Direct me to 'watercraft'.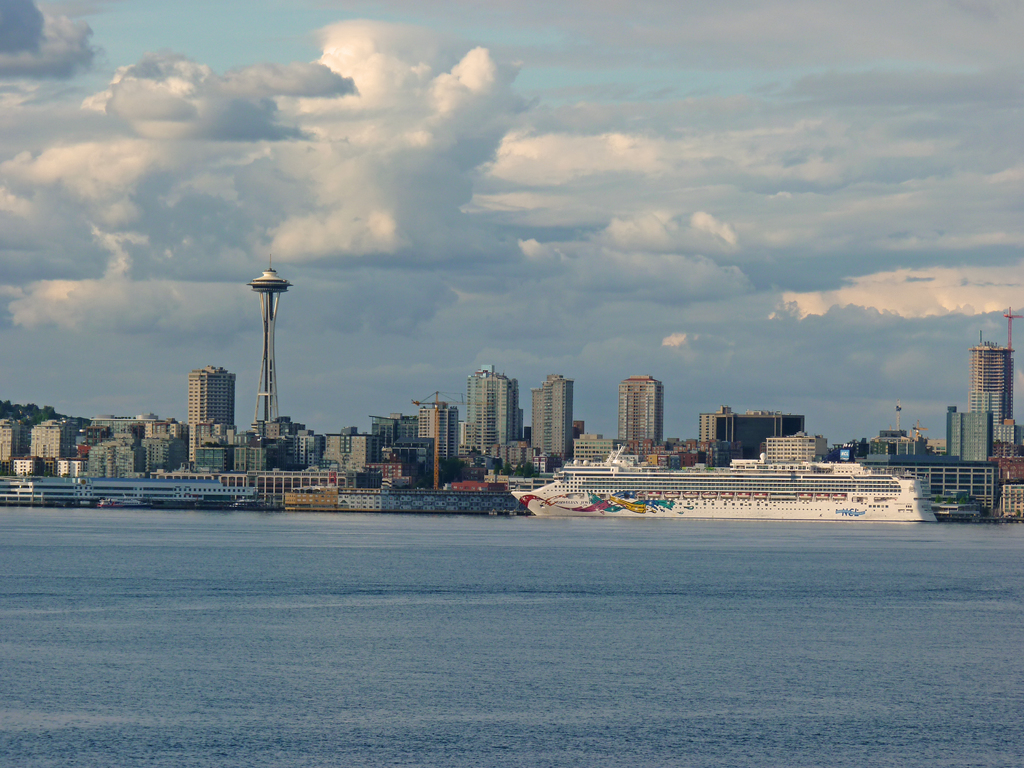
Direction: [551, 408, 950, 525].
